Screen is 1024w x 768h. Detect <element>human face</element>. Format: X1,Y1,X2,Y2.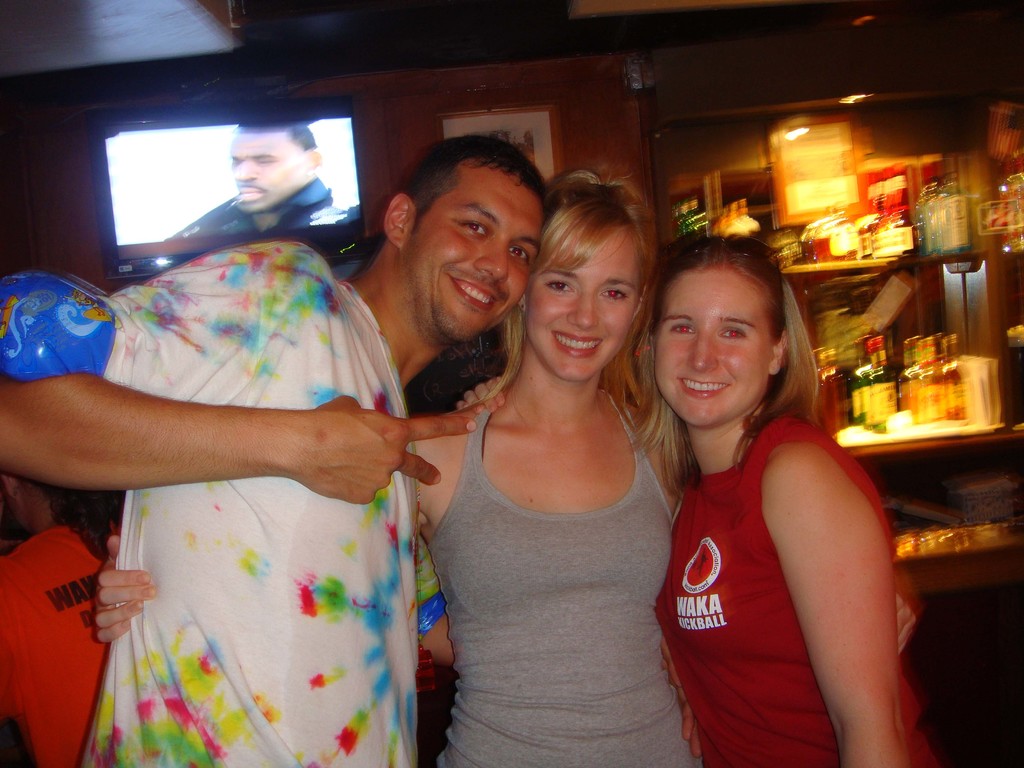
230,135,308,213.
